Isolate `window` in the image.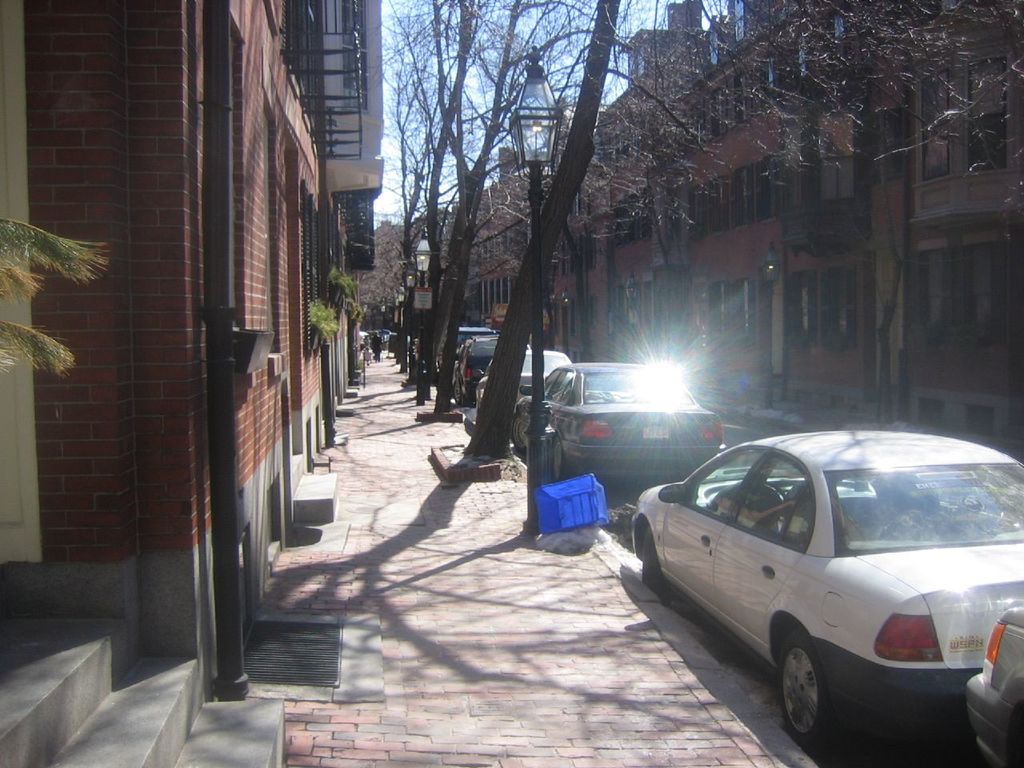
Isolated region: [925, 252, 946, 330].
